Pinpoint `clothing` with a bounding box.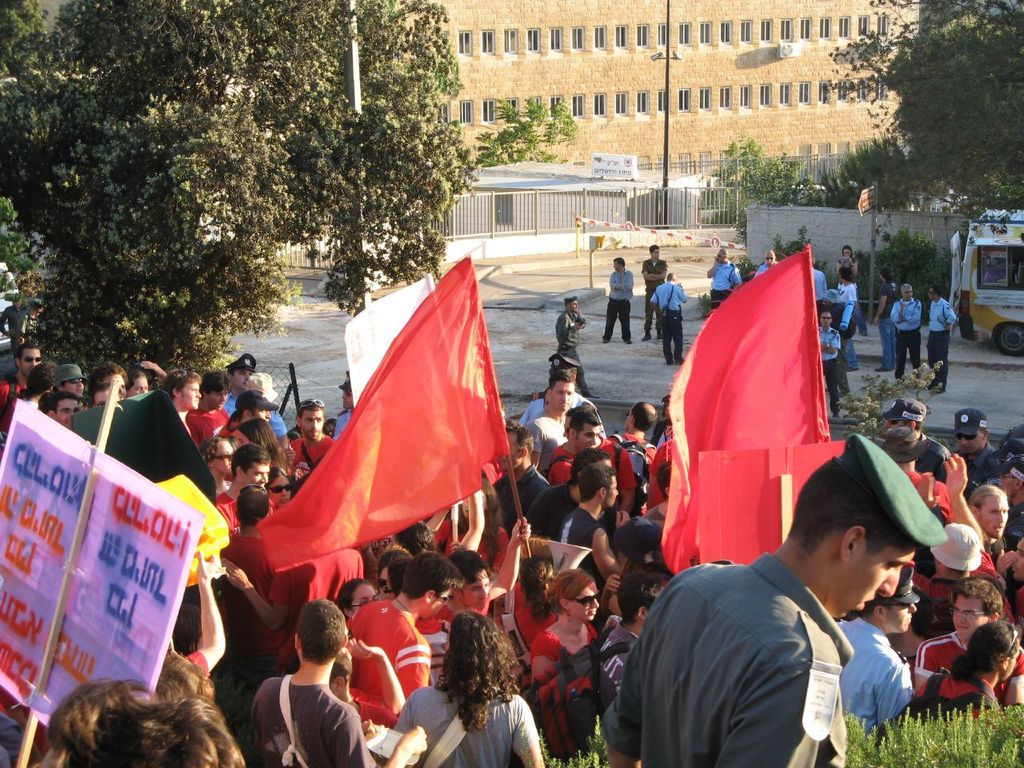
{"x1": 221, "y1": 526, "x2": 271, "y2": 692}.
